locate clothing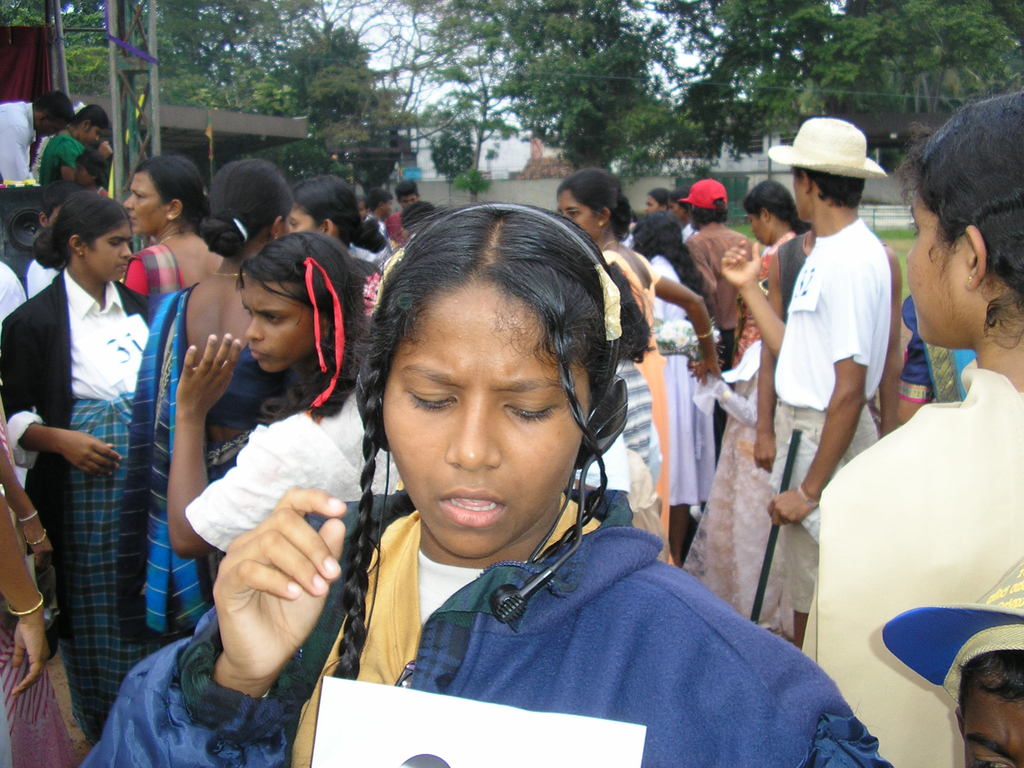
<bbox>122, 283, 305, 653</bbox>
